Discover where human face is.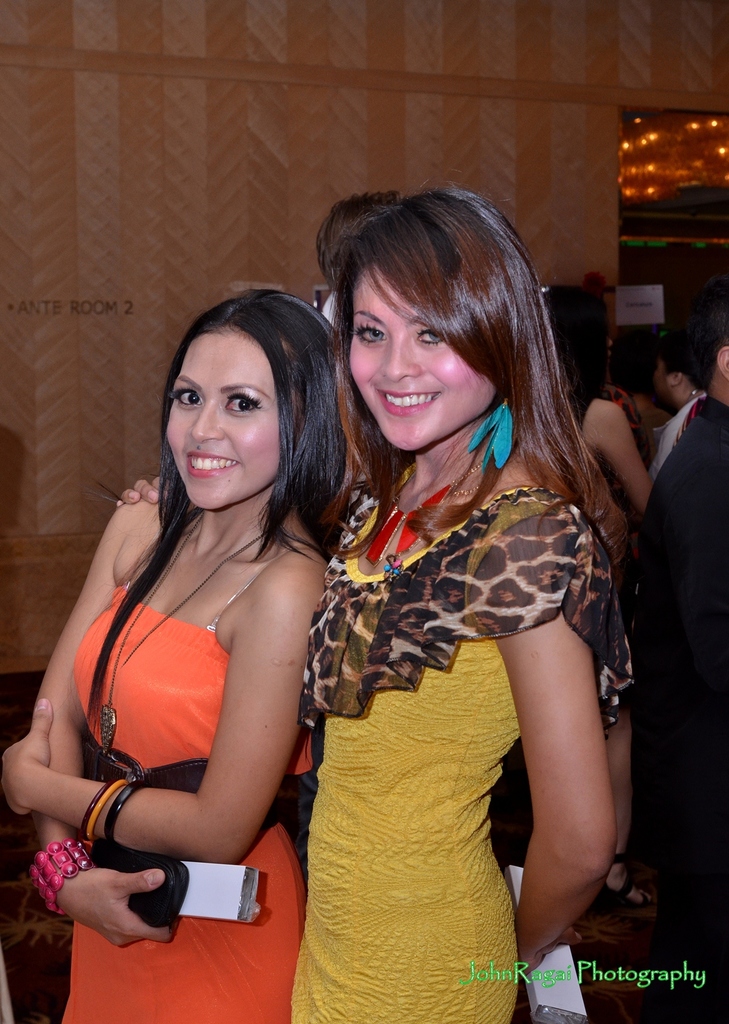
Discovered at crop(661, 358, 679, 400).
